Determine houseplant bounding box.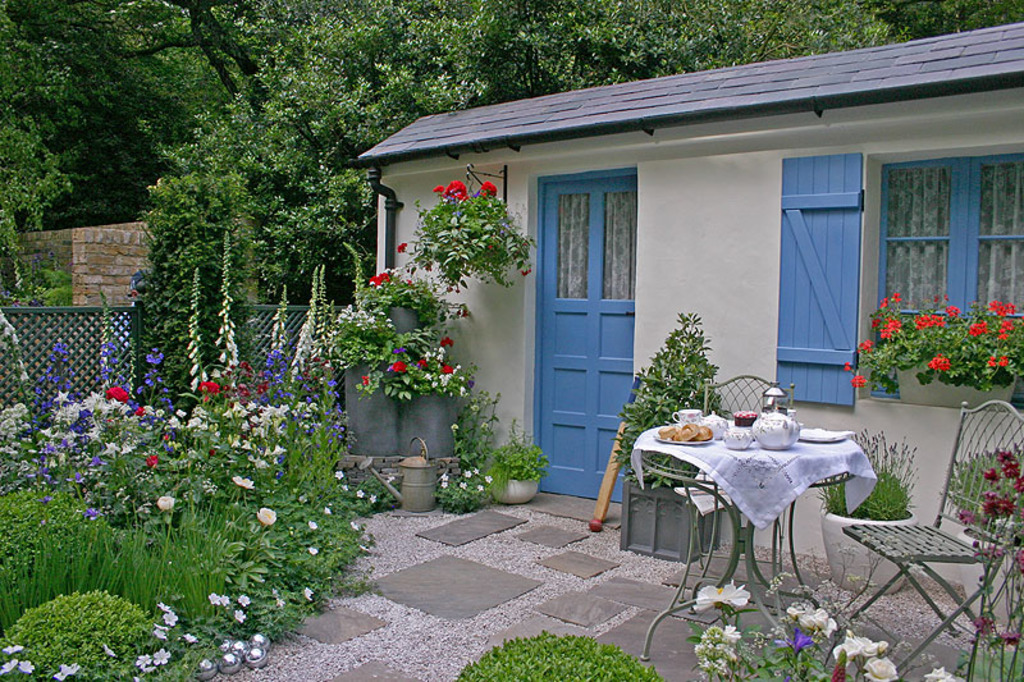
Determined: BBox(321, 303, 397, 453).
